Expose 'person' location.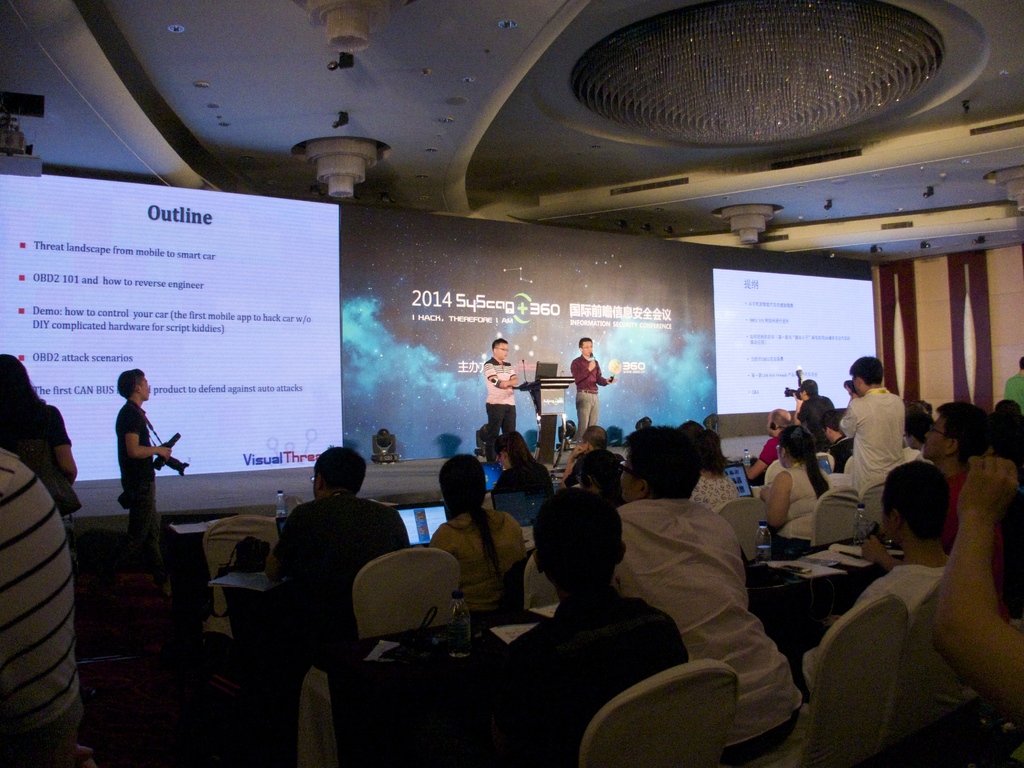
Exposed at pyautogui.locateOnScreen(615, 424, 808, 751).
